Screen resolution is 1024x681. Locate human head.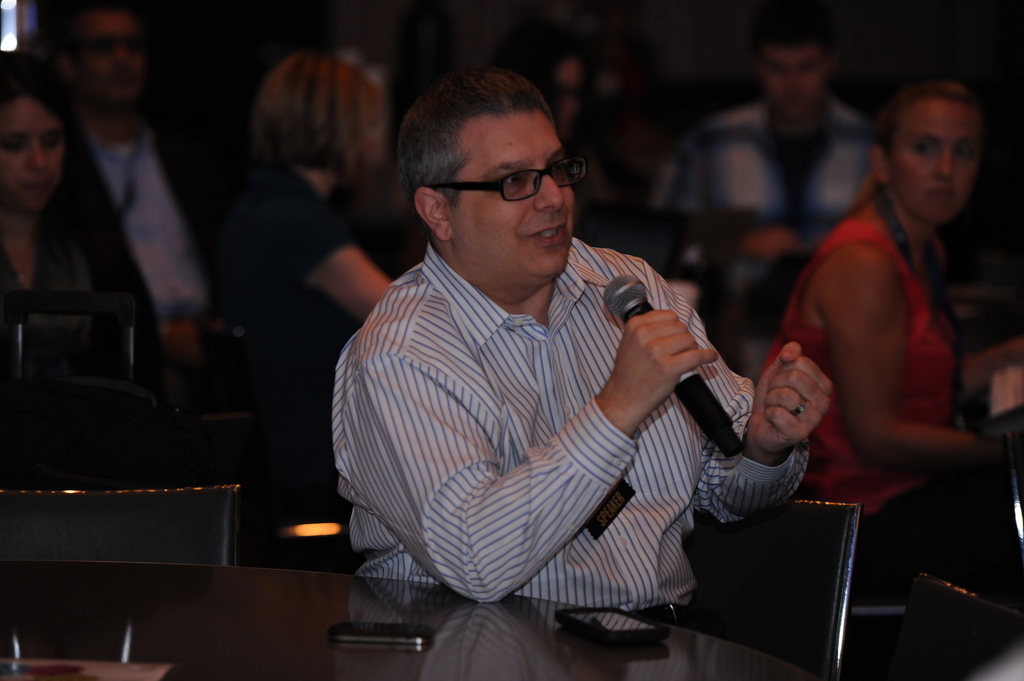
[378,52,603,291].
